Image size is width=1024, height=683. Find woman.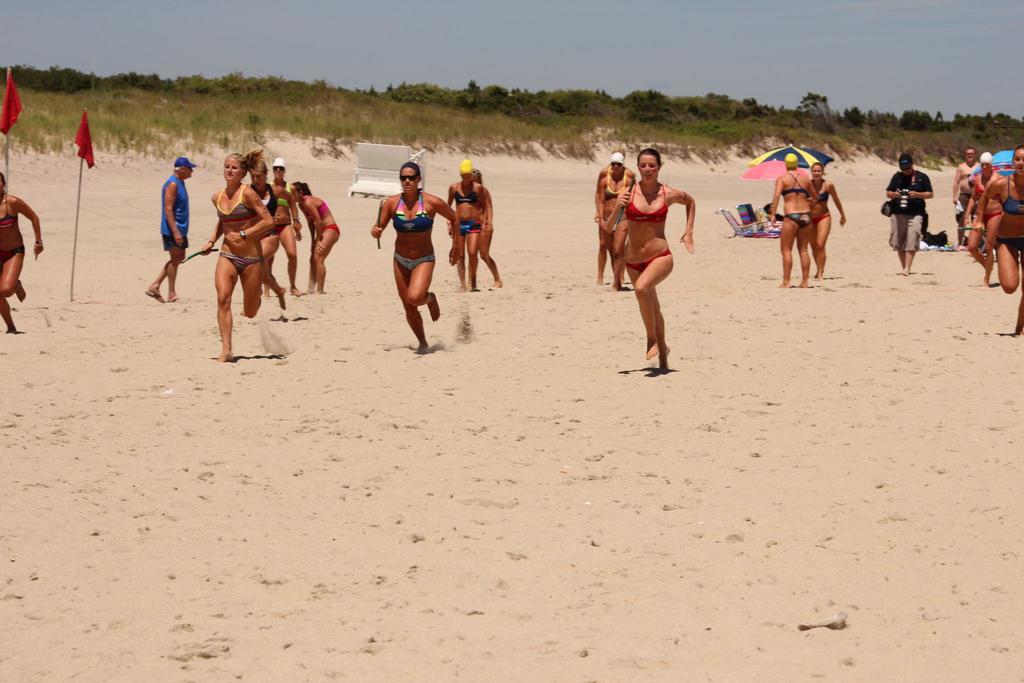
box=[0, 174, 38, 331].
